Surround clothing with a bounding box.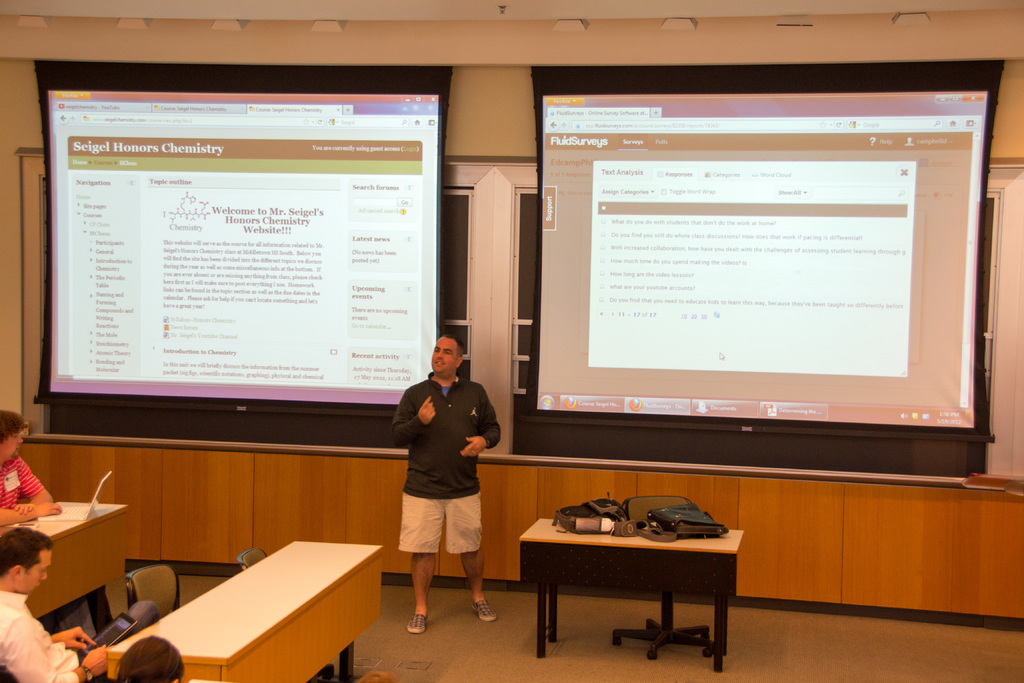
l=381, t=349, r=504, b=531.
